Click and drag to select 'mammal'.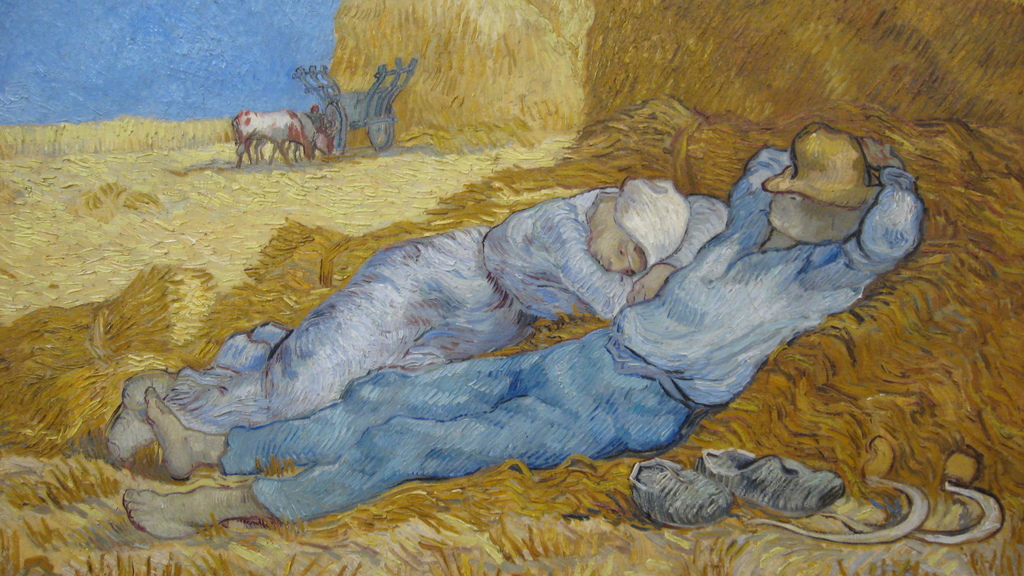
Selection: box(119, 118, 925, 538).
